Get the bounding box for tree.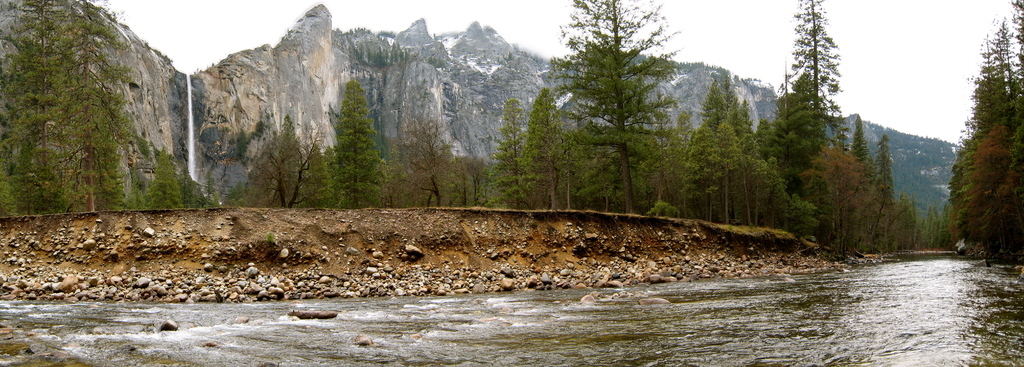
select_region(949, 46, 1023, 263).
